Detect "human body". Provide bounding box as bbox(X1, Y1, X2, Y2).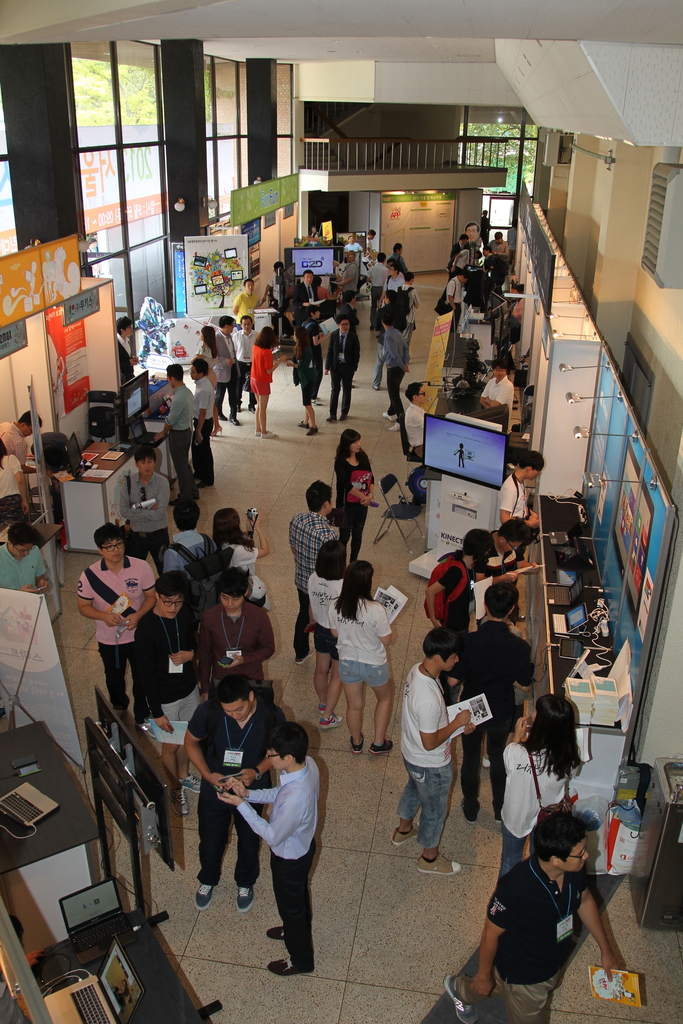
bbox(73, 514, 167, 698).
